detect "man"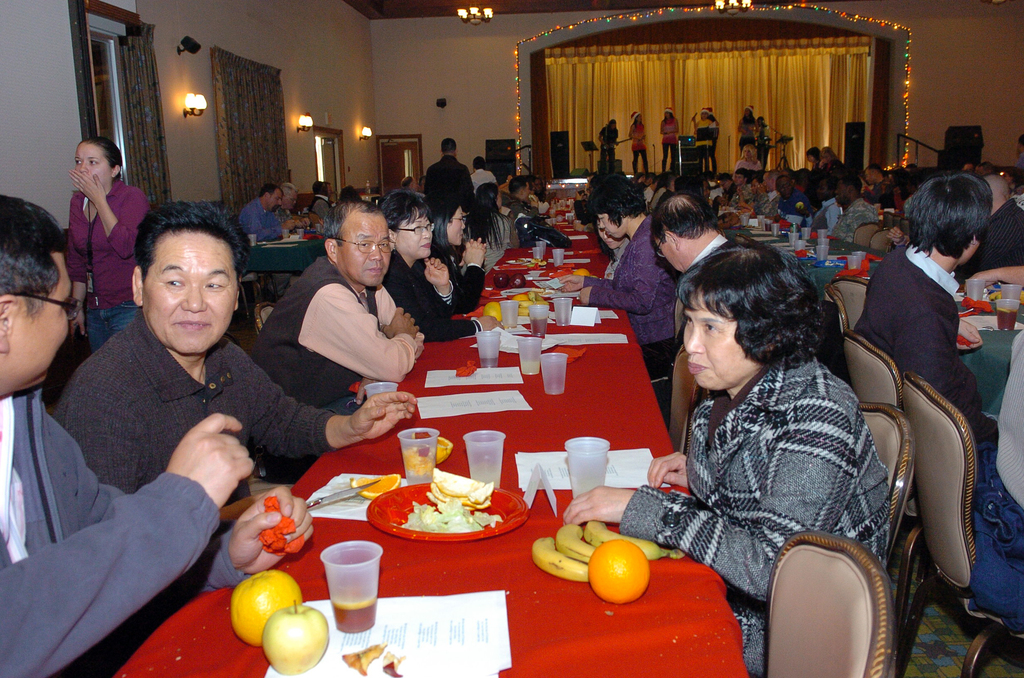
left=831, top=172, right=879, bottom=243
